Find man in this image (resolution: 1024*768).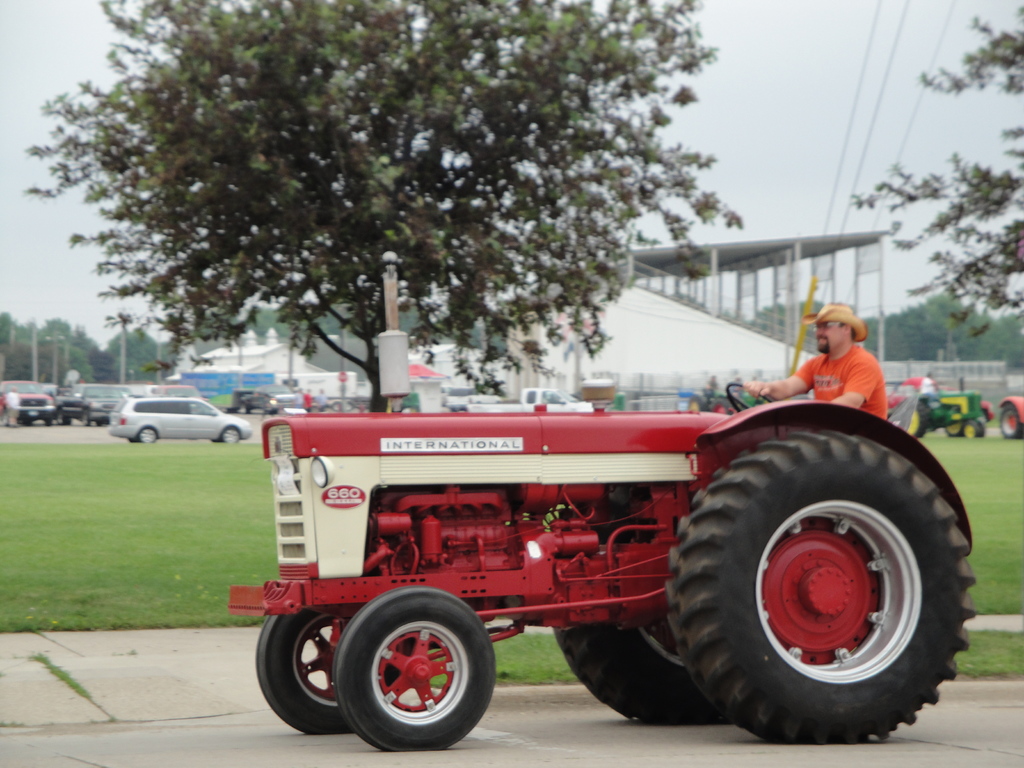
[left=924, top=364, right=939, bottom=390].
